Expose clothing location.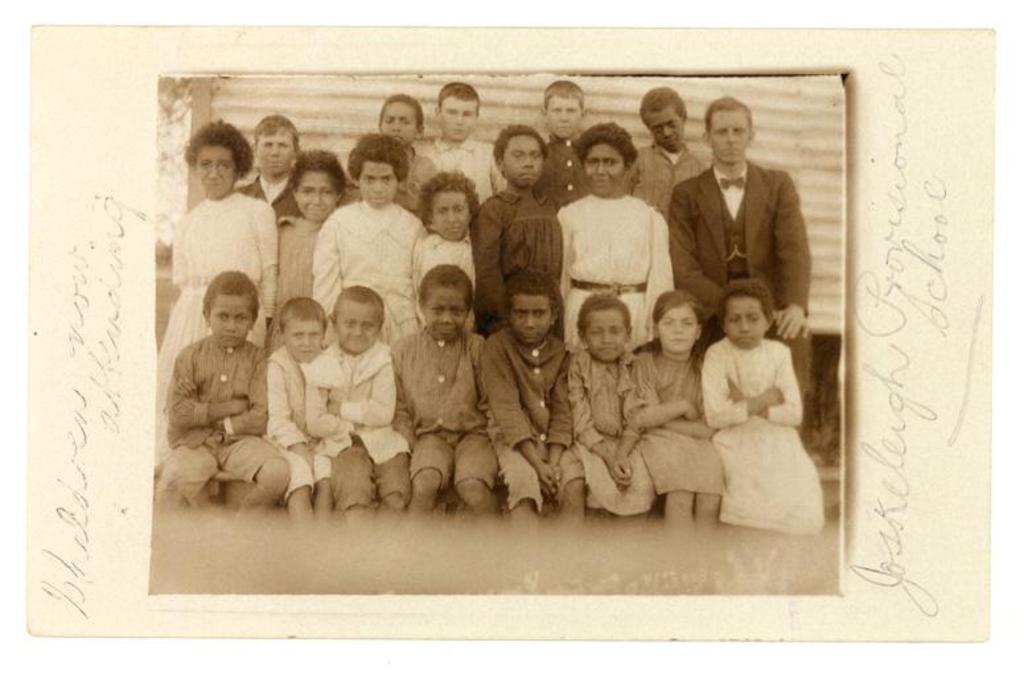
Exposed at (left=404, top=329, right=502, bottom=514).
